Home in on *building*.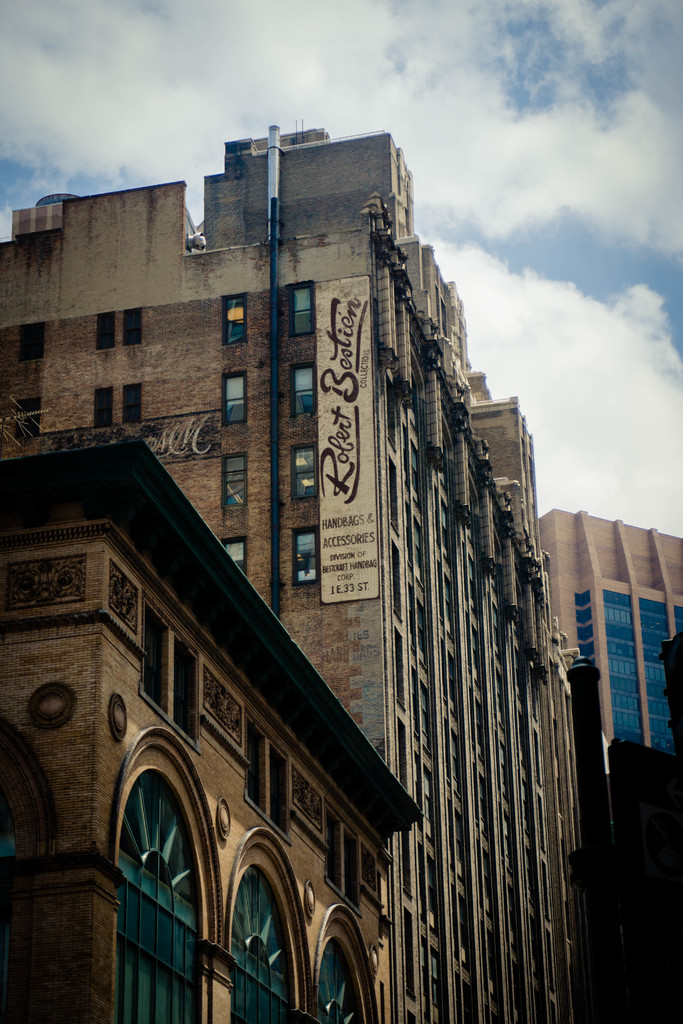
Homed in at 568, 634, 682, 1023.
